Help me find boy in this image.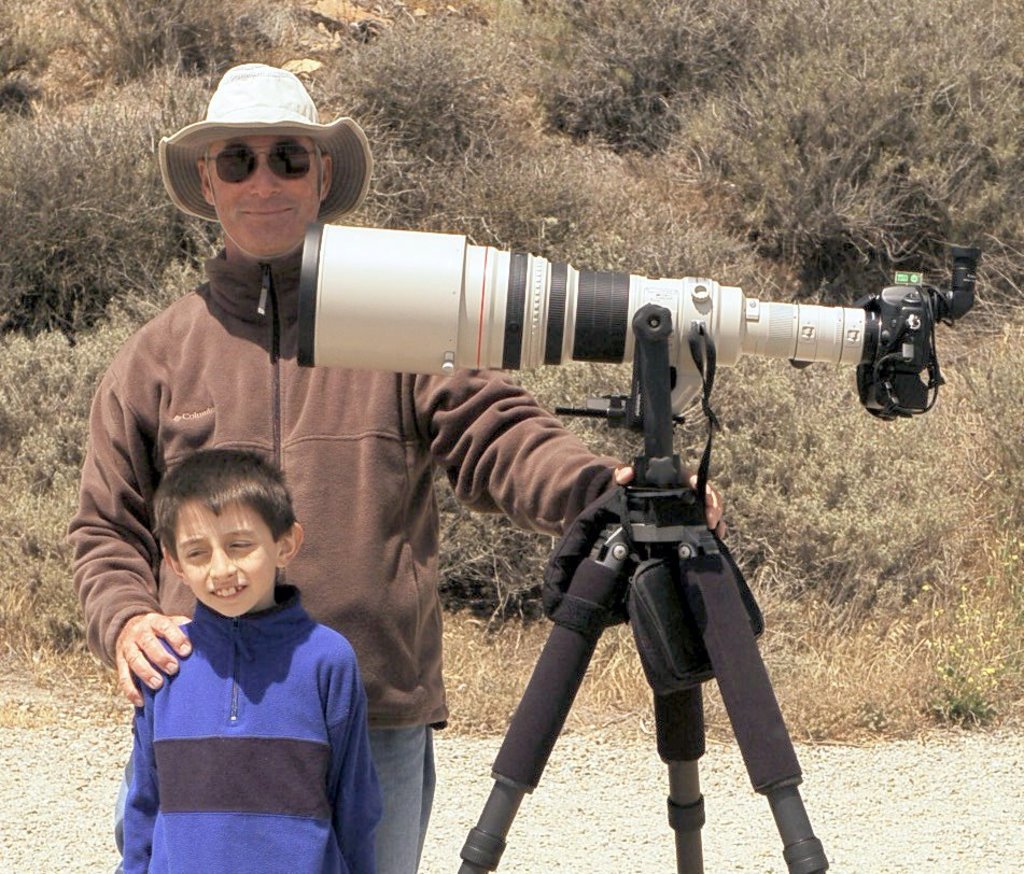
Found it: bbox=(86, 432, 379, 869).
